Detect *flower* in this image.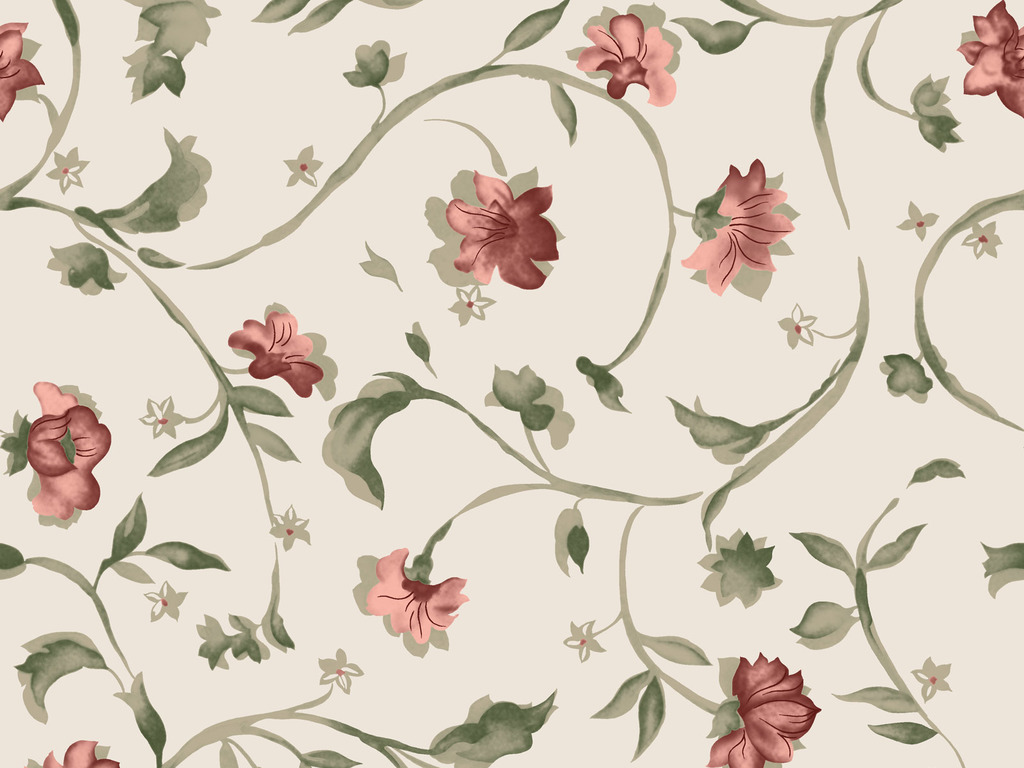
Detection: (282,143,324,188).
